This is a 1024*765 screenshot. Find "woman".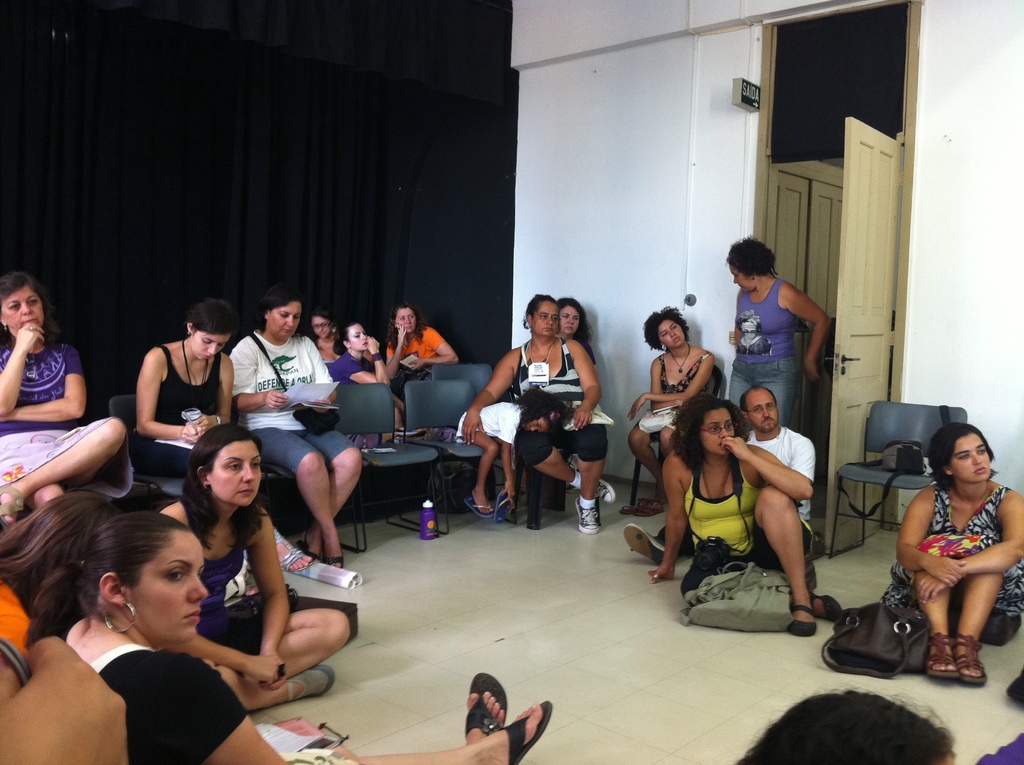
Bounding box: region(225, 278, 367, 572).
